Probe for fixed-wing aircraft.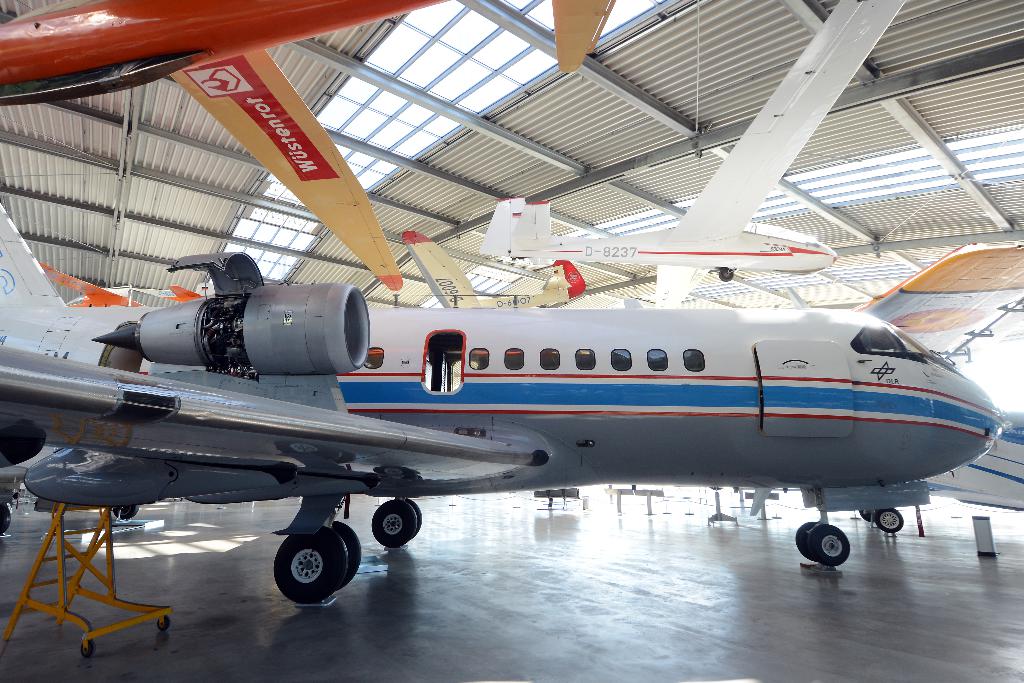
Probe result: pyautogui.locateOnScreen(0, 193, 1007, 605).
